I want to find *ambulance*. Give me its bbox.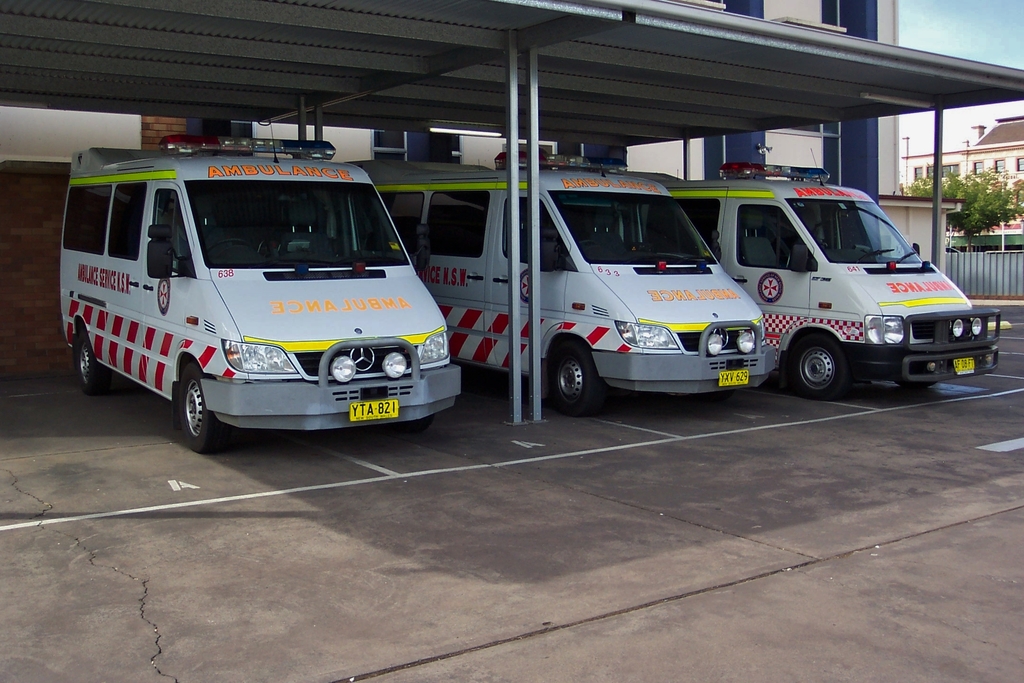
locate(354, 151, 780, 420).
